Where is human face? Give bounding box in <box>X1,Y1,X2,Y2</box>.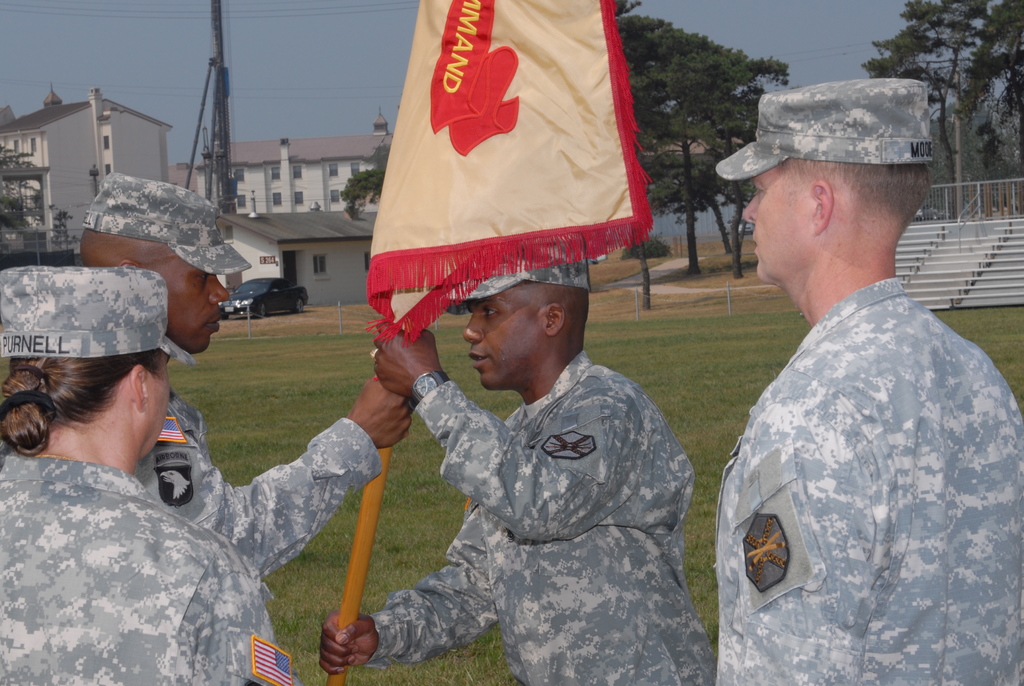
<box>150,258,230,353</box>.
